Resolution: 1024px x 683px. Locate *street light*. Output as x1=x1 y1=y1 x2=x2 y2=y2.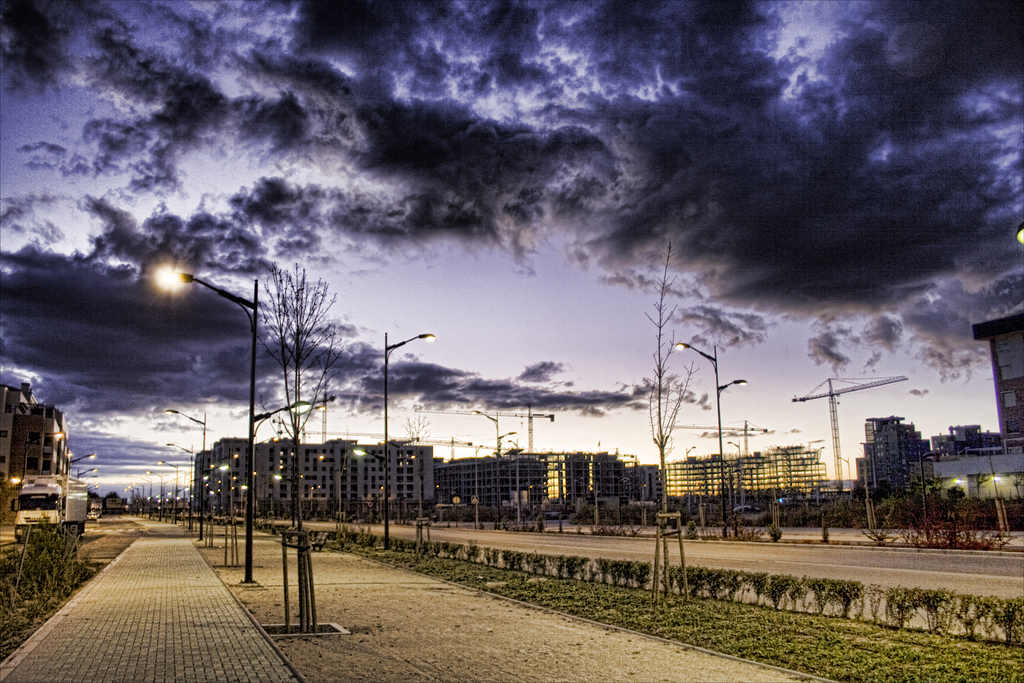
x1=726 y1=439 x2=748 y2=514.
